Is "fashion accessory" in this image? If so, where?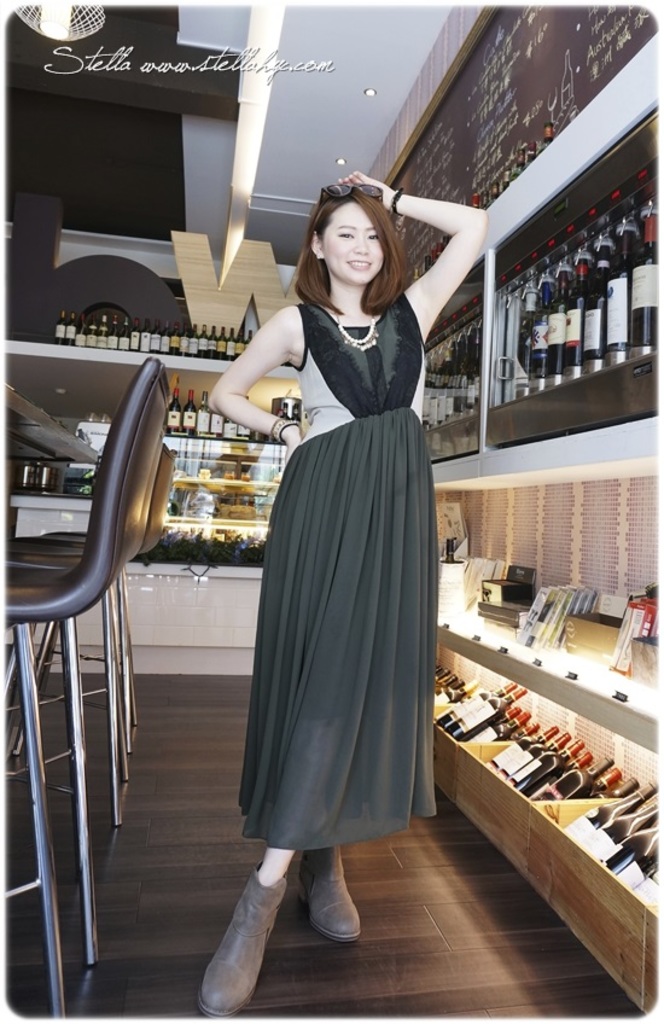
Yes, at <box>296,843,361,948</box>.
